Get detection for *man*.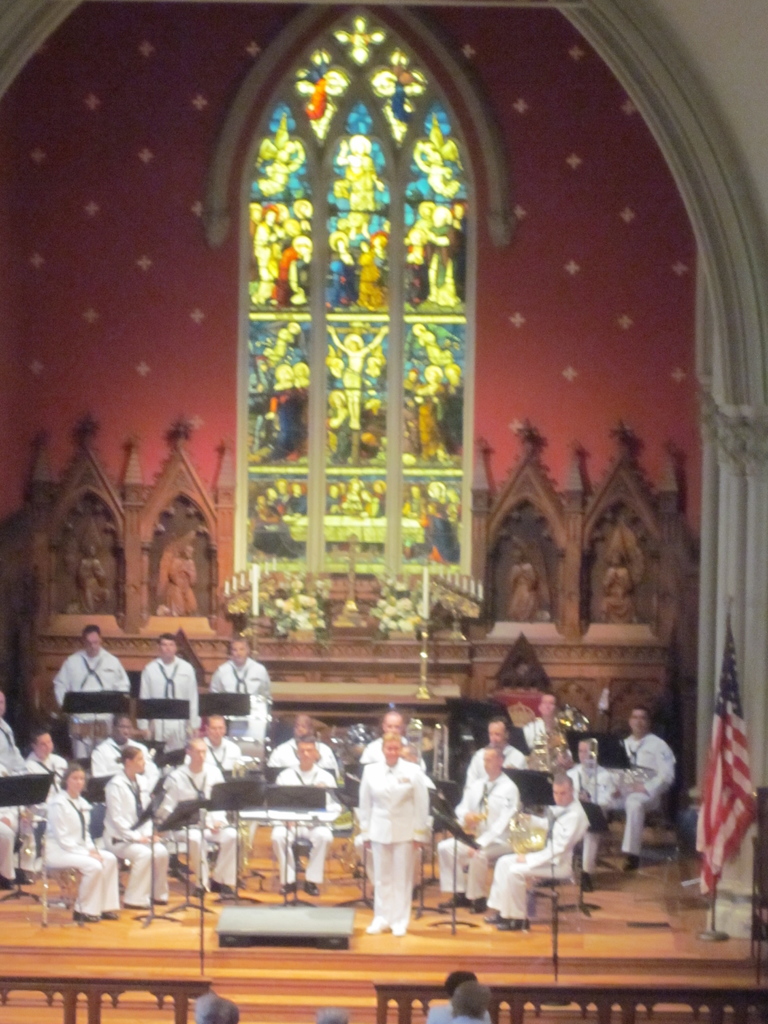
Detection: box=[319, 1009, 349, 1023].
